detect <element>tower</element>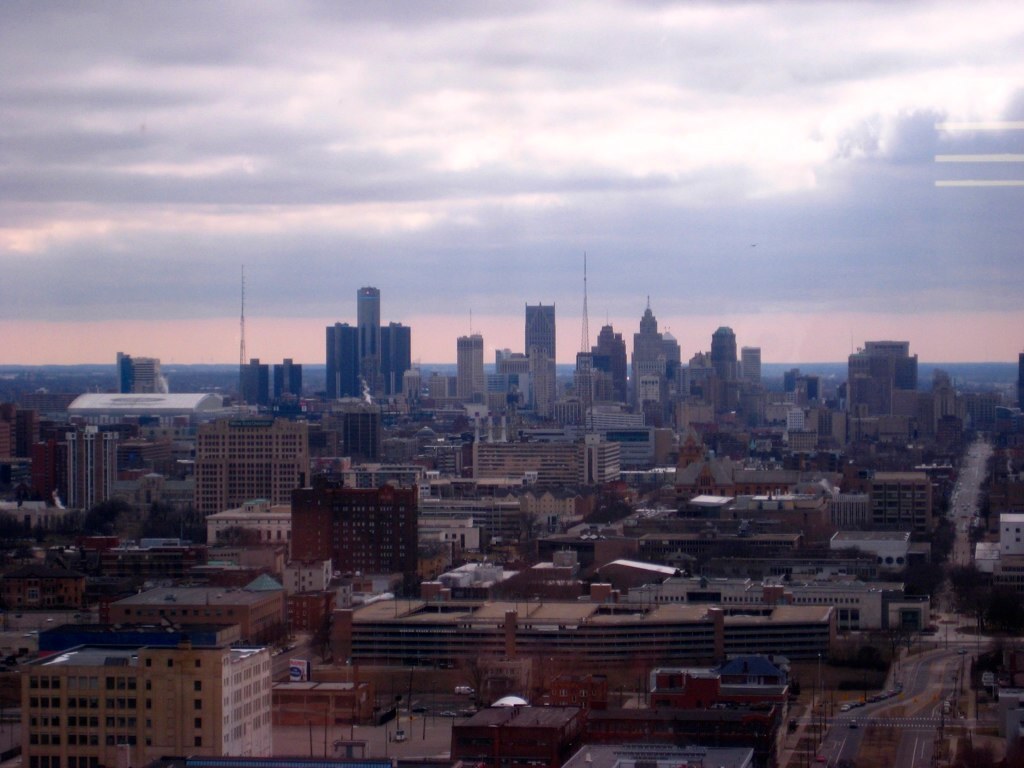
pyautogui.locateOnScreen(934, 365, 964, 424)
